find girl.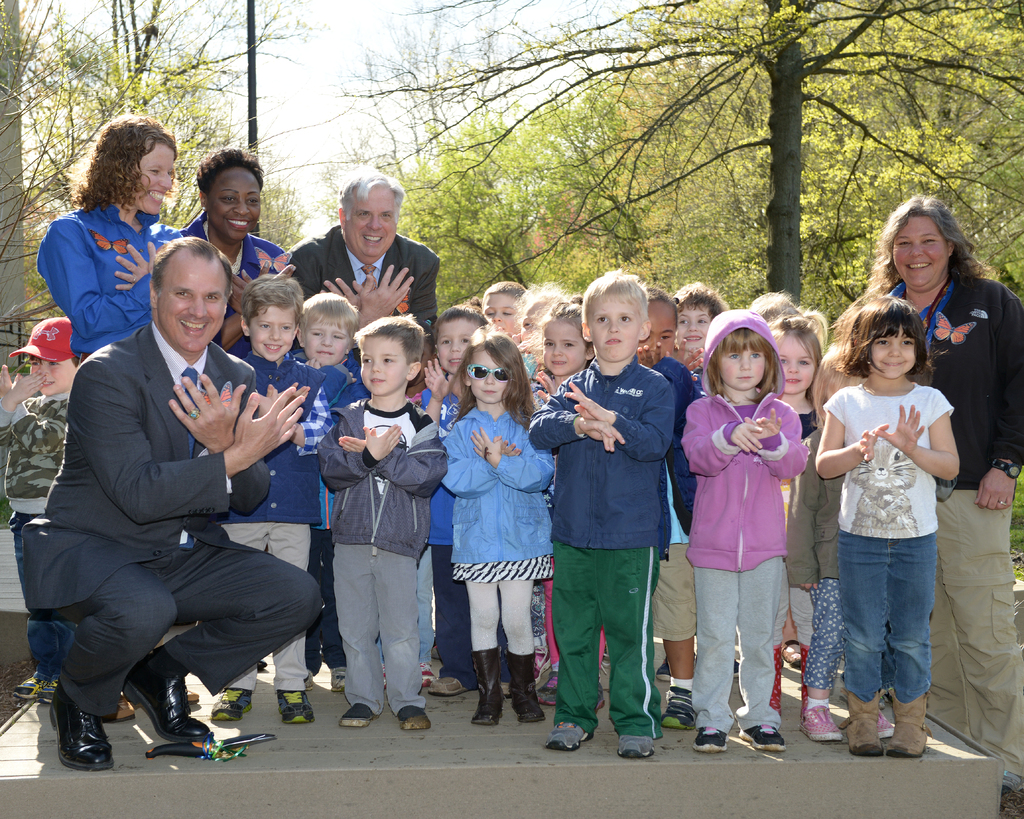
785/344/896/744.
